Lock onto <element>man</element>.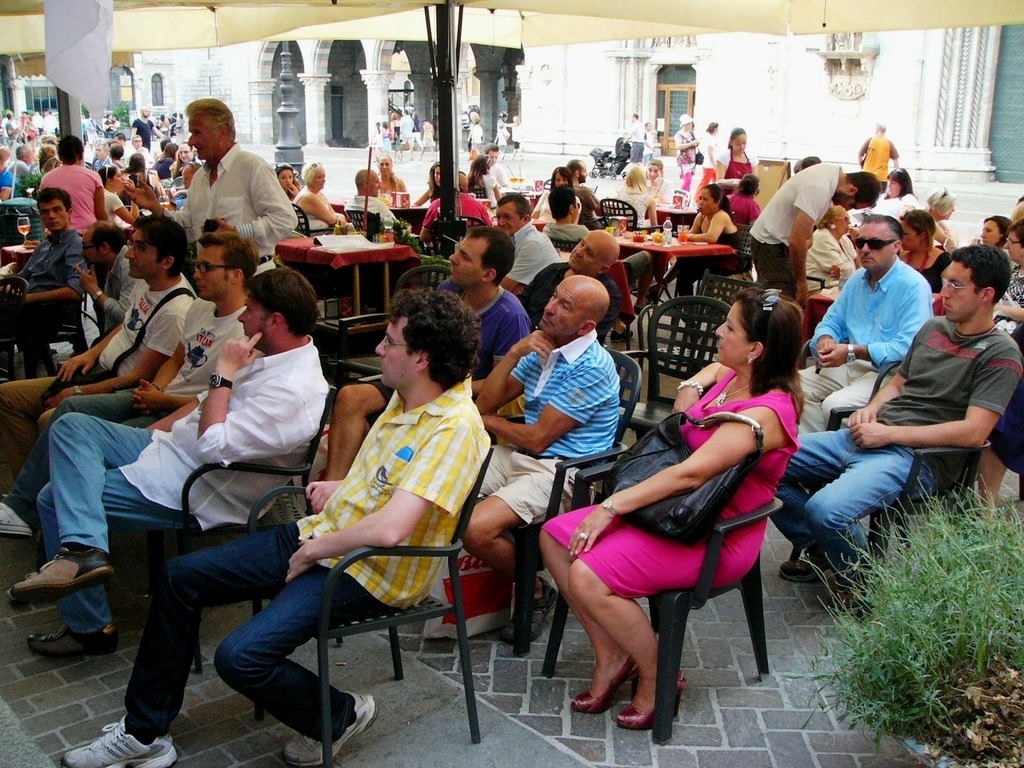
Locked: detection(752, 162, 890, 310).
